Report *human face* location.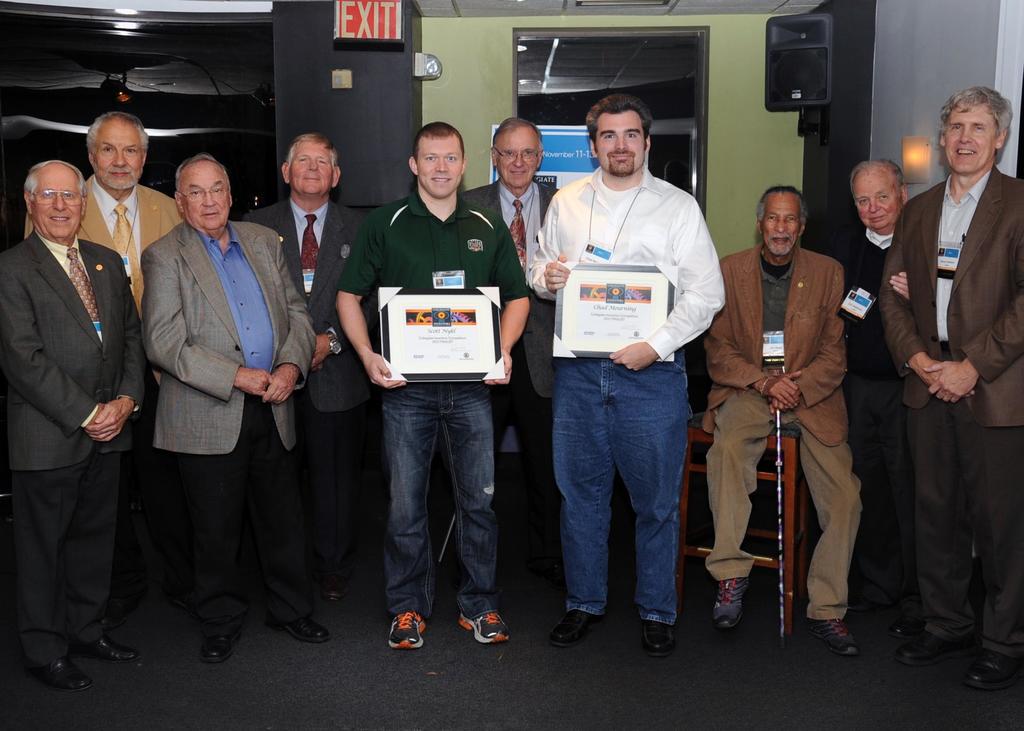
Report: crop(497, 127, 543, 184).
